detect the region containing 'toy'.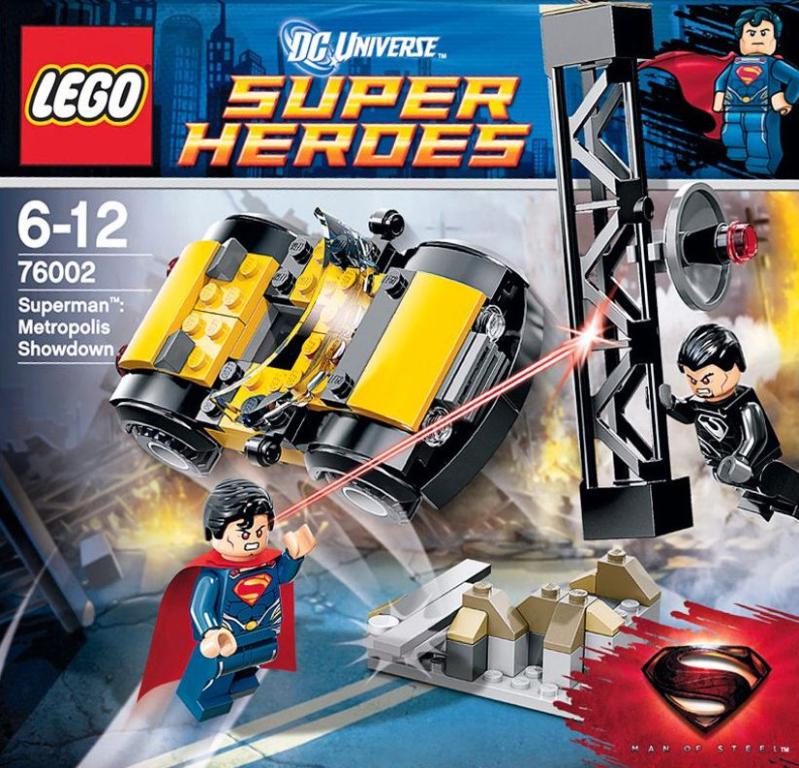
locate(647, 0, 795, 175).
